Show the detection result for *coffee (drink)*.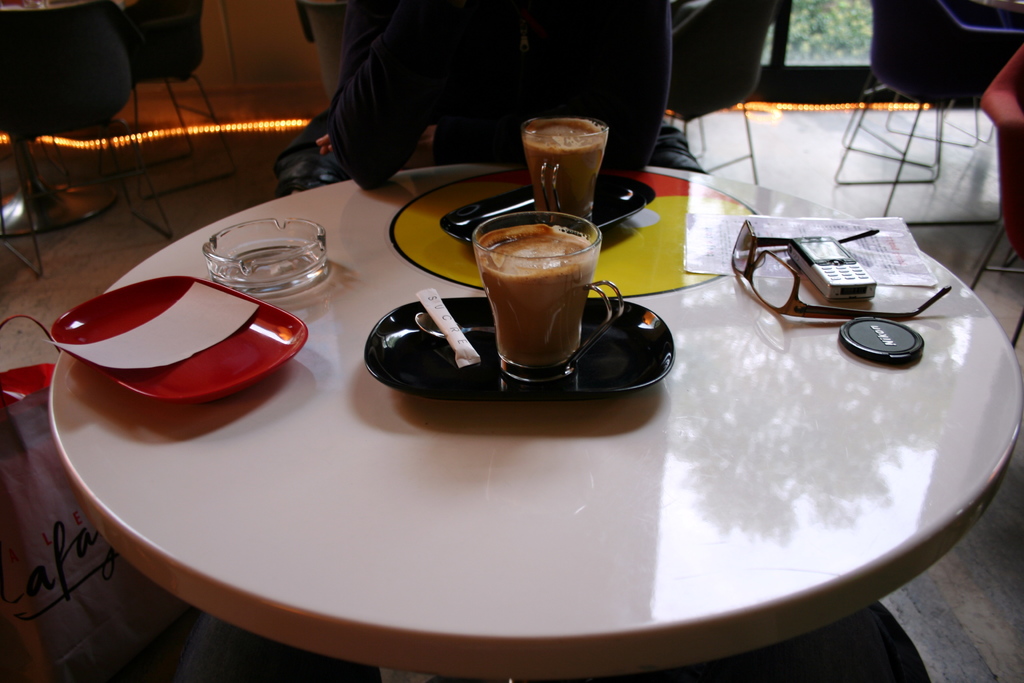
(left=470, top=205, right=604, bottom=373).
